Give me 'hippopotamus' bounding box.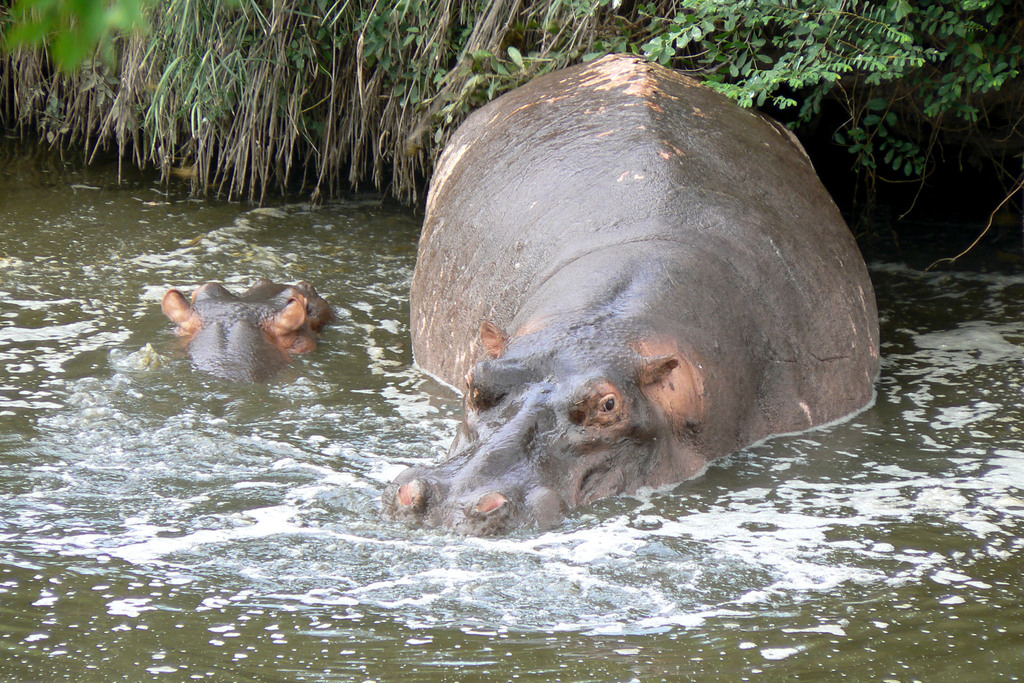
380,51,881,536.
